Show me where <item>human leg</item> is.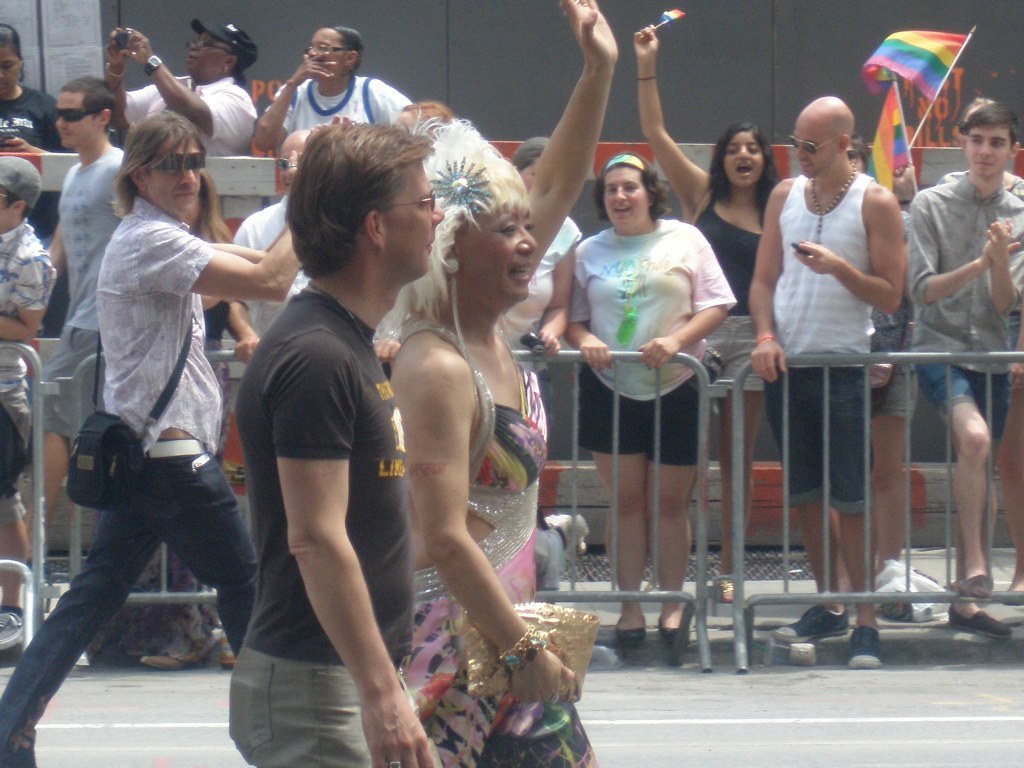
<item>human leg</item> is at BBox(837, 362, 877, 668).
